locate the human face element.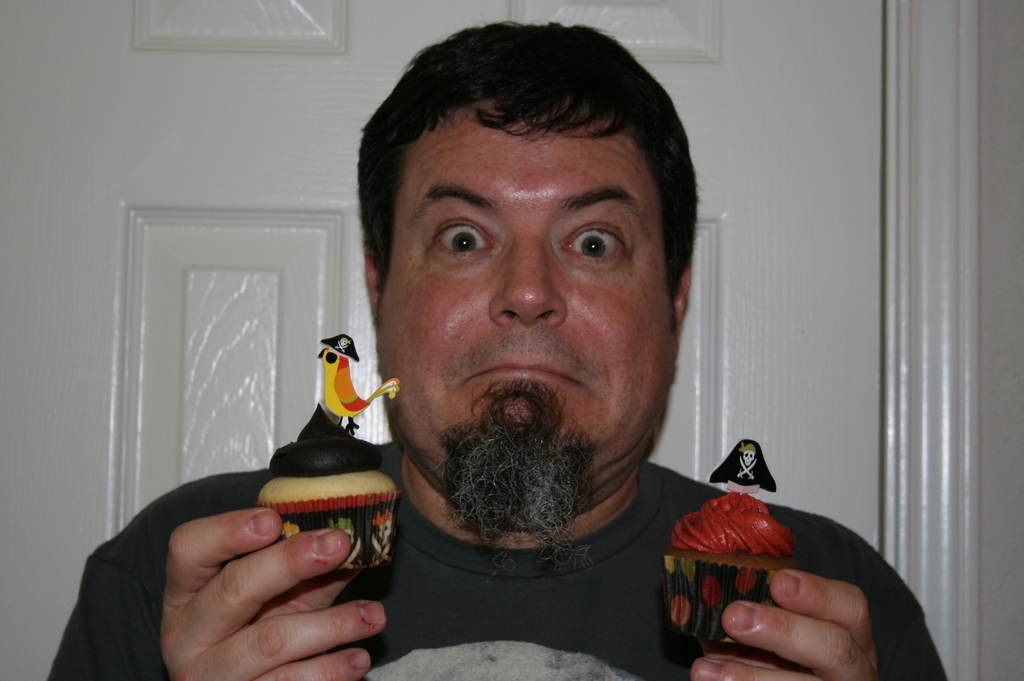
Element bbox: x1=381, y1=122, x2=671, y2=501.
